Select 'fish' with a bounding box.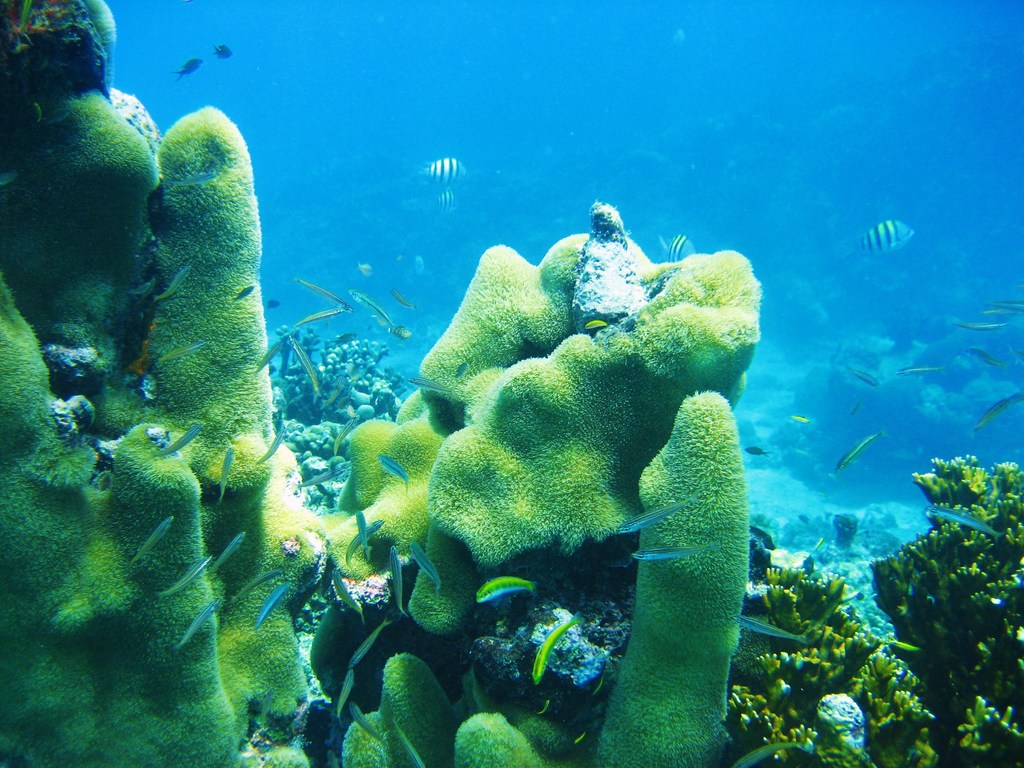
region(478, 570, 538, 604).
